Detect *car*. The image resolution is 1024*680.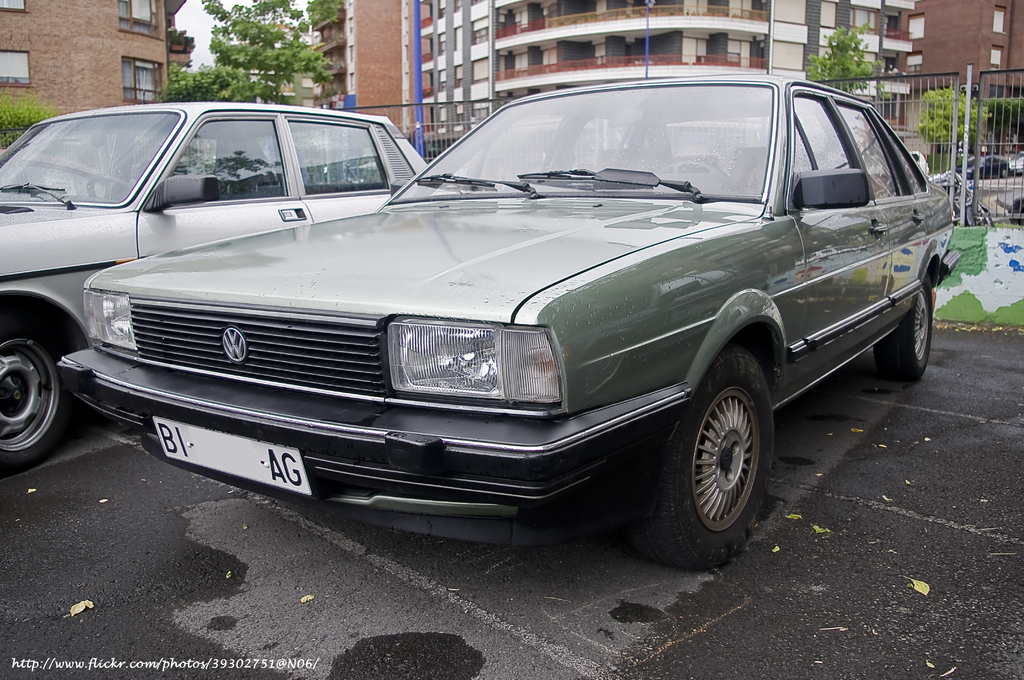
964 150 1009 182.
